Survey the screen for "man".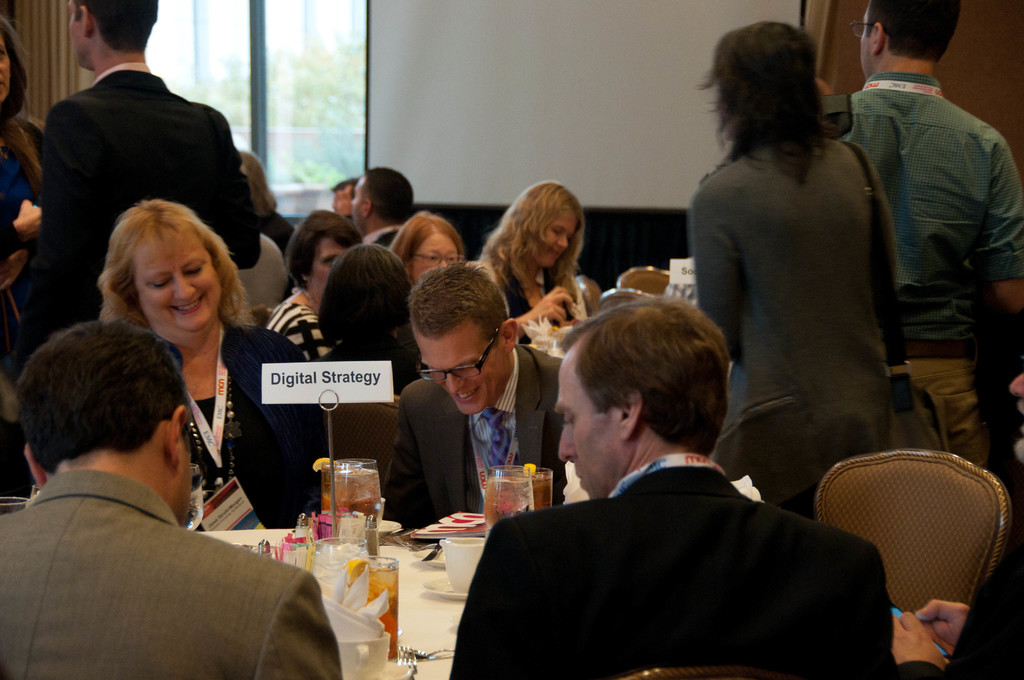
Survey found: x1=0, y1=321, x2=346, y2=679.
